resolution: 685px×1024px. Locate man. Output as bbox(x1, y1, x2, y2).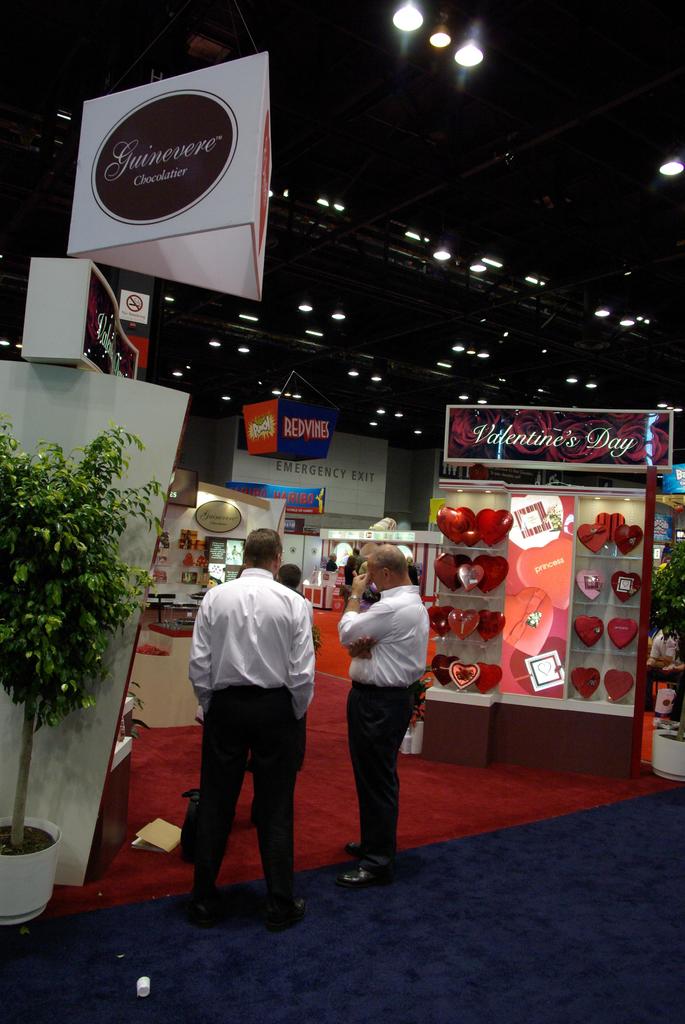
bbox(230, 543, 242, 561).
